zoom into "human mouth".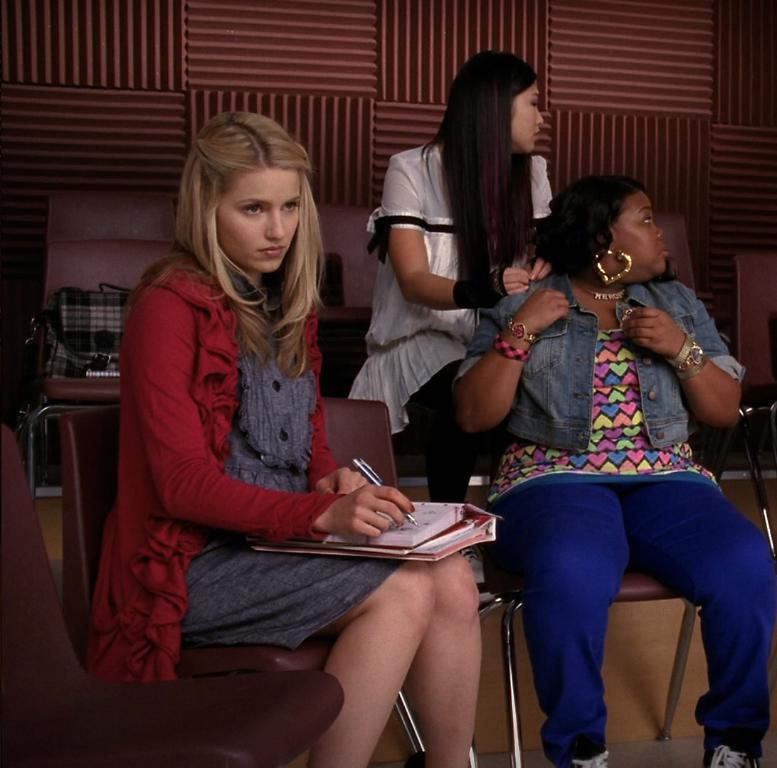
Zoom target: (left=533, top=130, right=544, bottom=139).
